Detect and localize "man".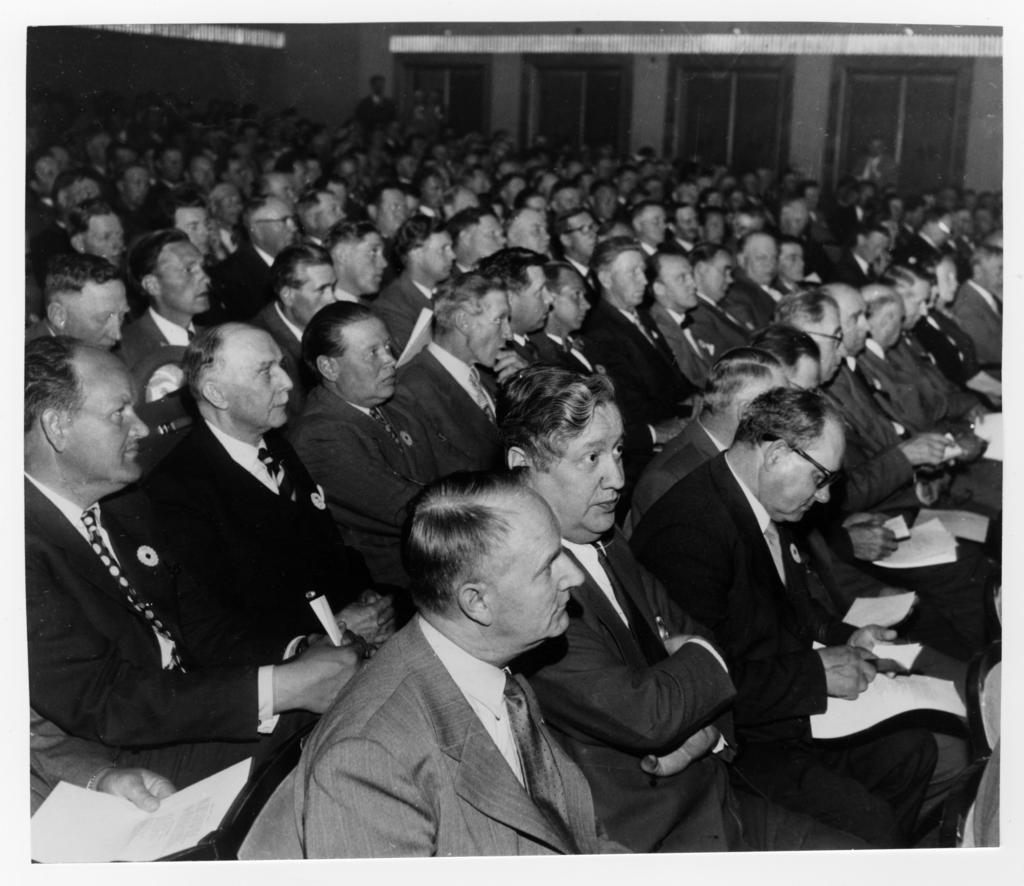
Localized at (left=840, top=177, right=884, bottom=241).
